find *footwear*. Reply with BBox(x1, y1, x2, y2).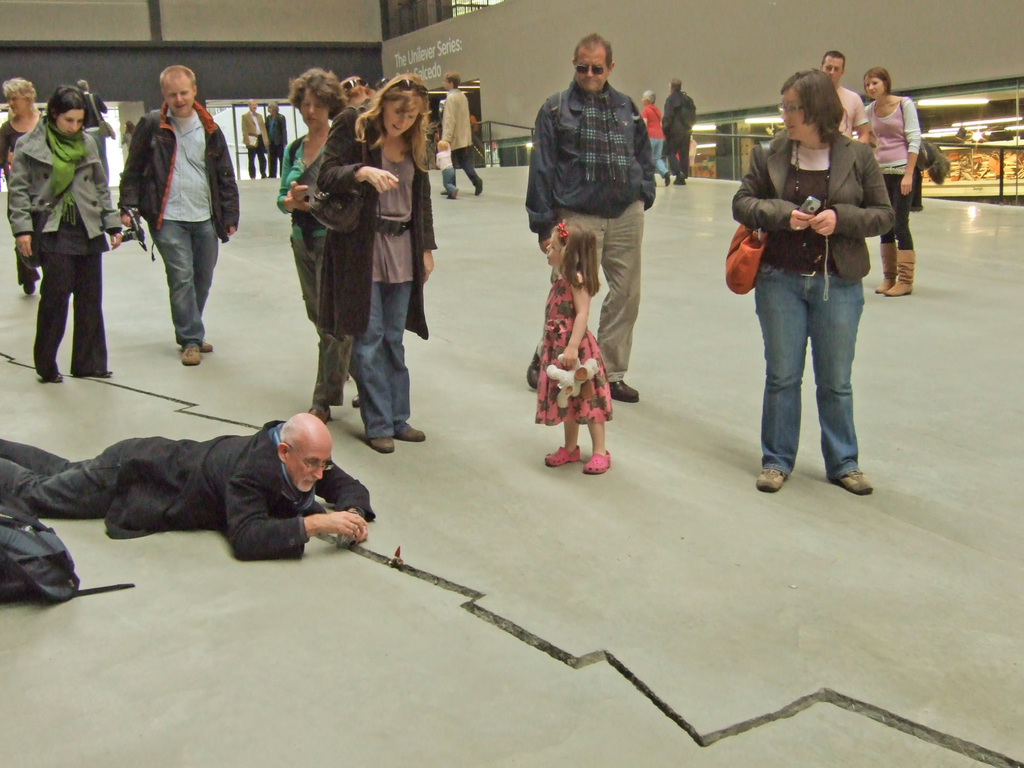
BBox(200, 342, 213, 352).
